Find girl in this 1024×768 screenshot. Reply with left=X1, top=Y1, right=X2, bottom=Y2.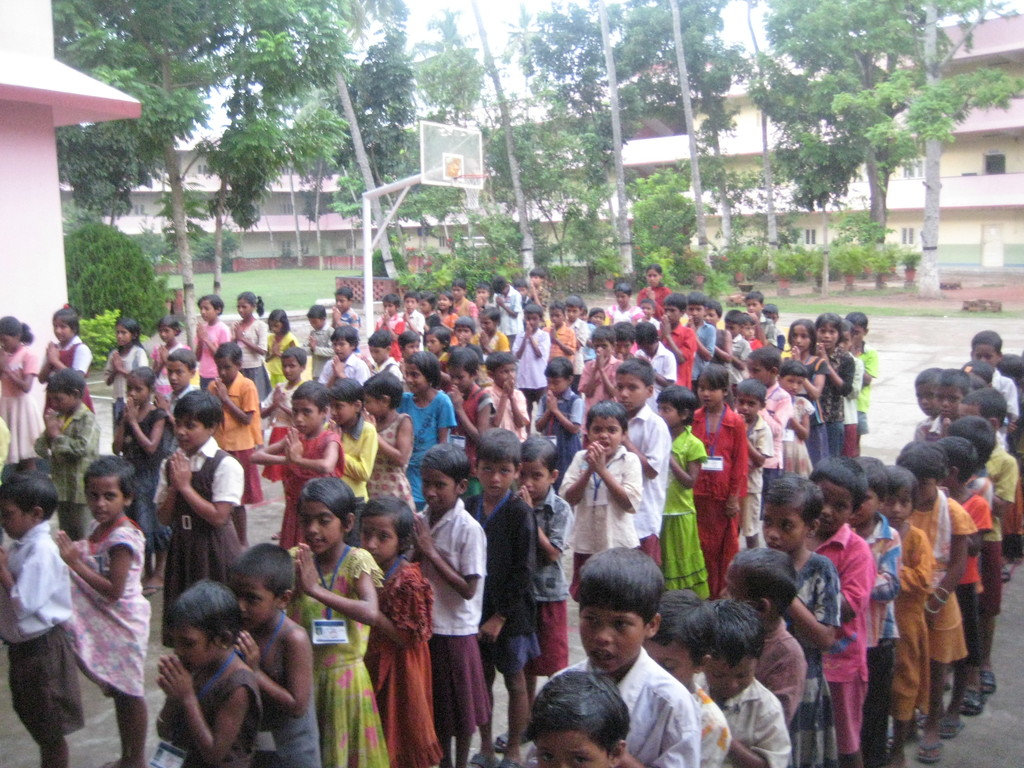
left=413, top=441, right=492, bottom=767.
